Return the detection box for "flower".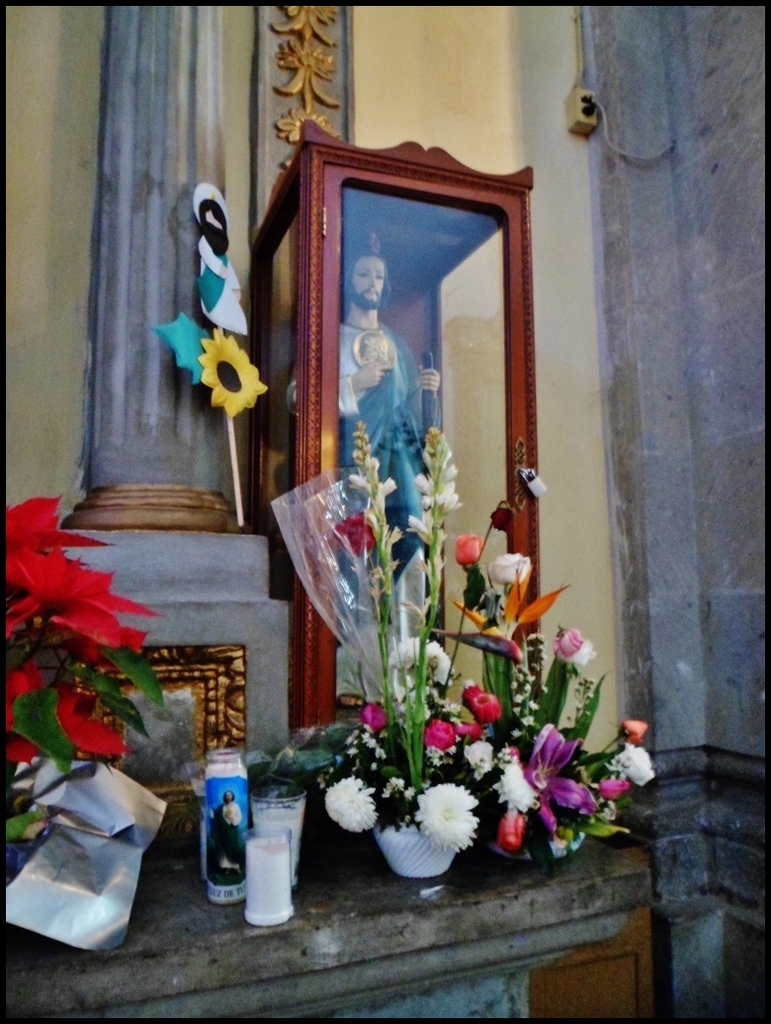
554:625:587:660.
